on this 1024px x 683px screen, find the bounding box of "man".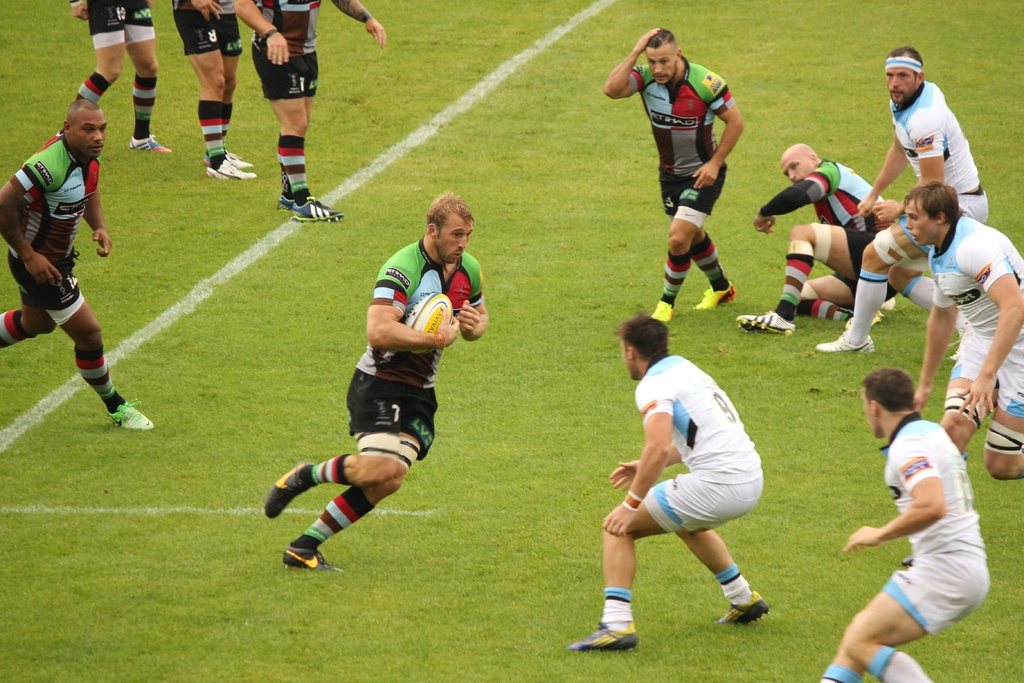
Bounding box: select_region(605, 26, 742, 320).
